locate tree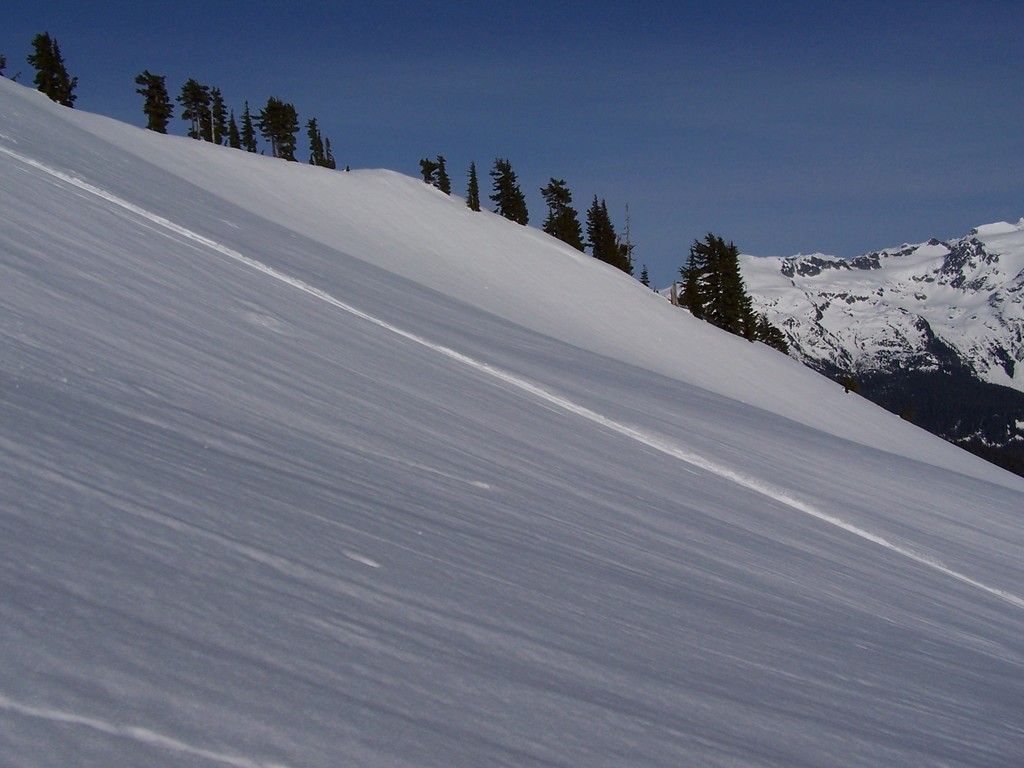
x1=301, y1=115, x2=340, y2=172
